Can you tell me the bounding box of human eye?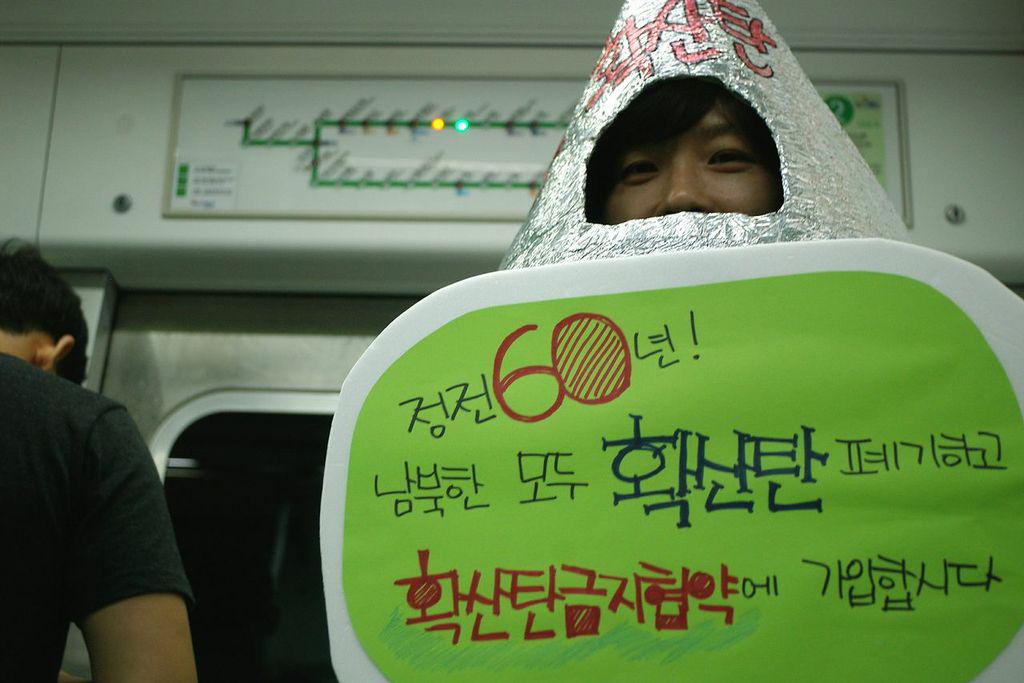
710,139,759,176.
